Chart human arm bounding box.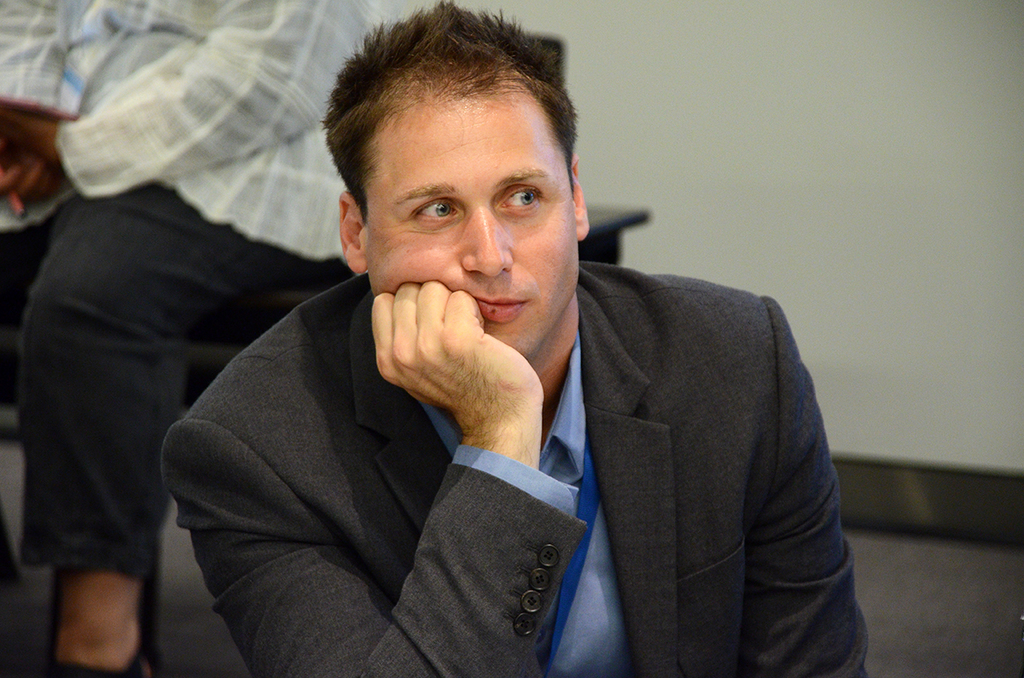
Charted: left=158, top=275, right=591, bottom=677.
